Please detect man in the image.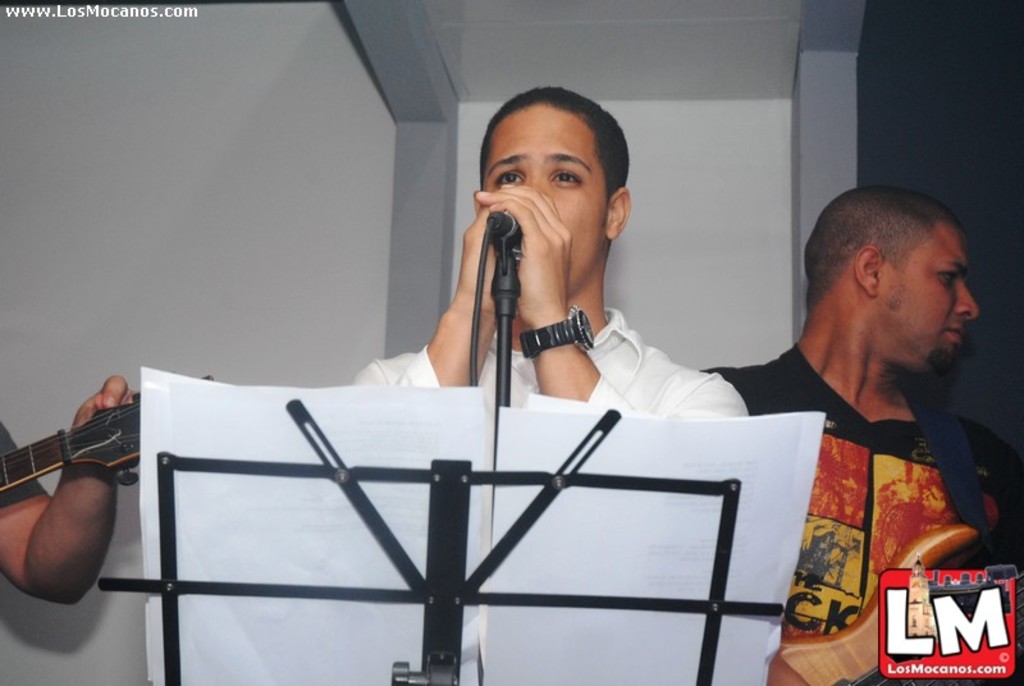
l=353, t=84, r=746, b=422.
